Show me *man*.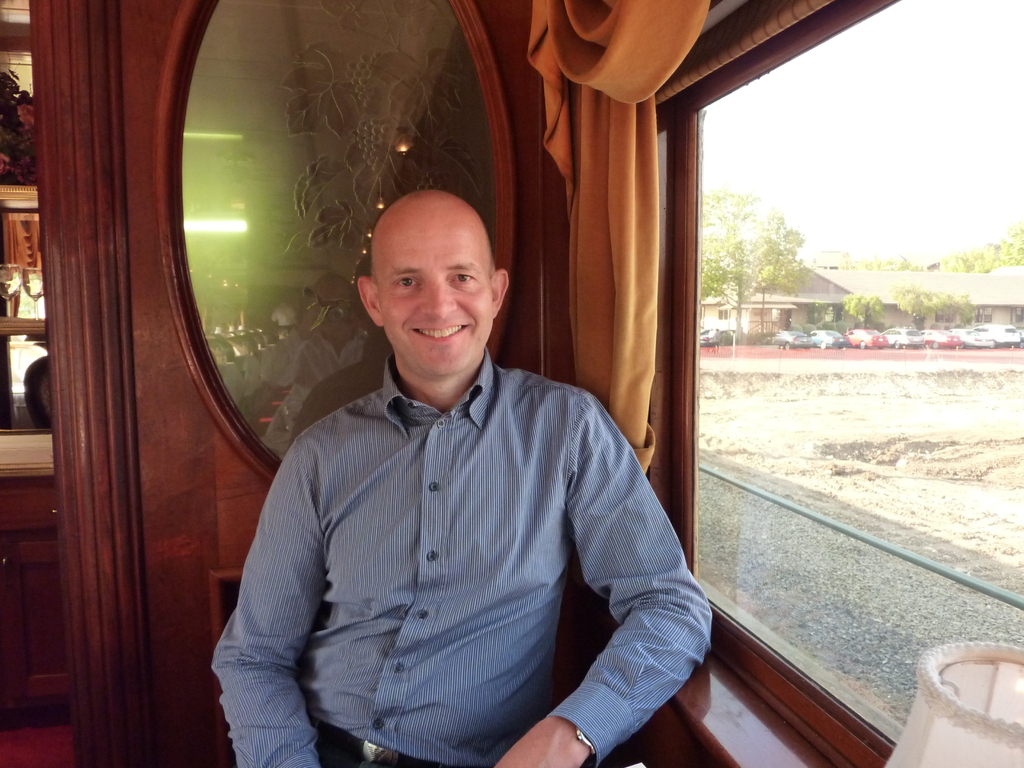
*man* is here: 210,197,688,746.
